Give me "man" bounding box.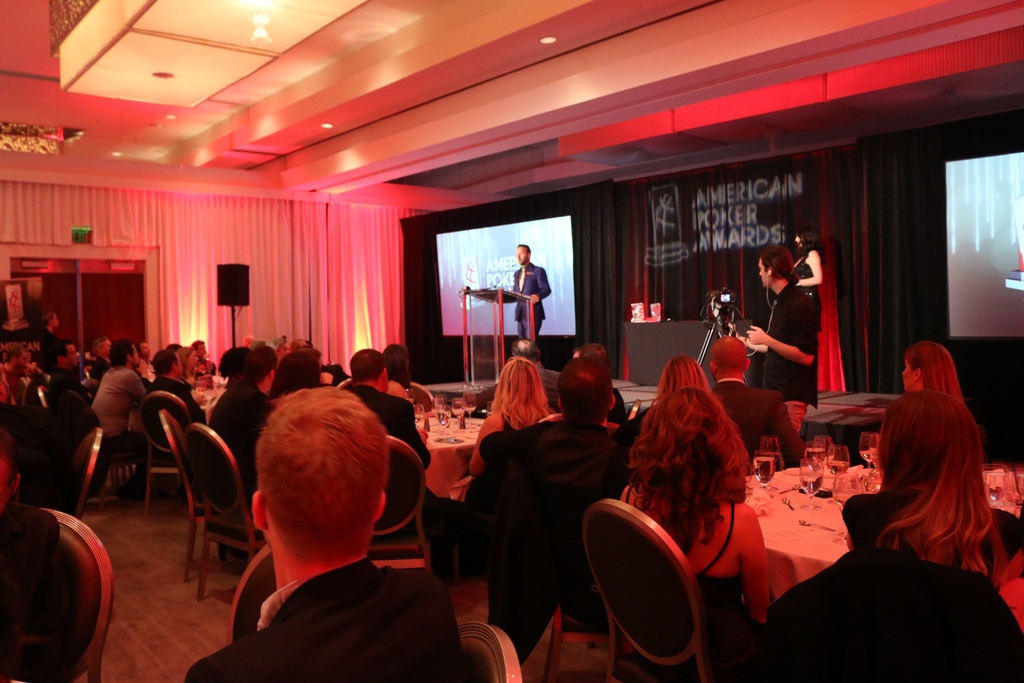
BBox(0, 345, 31, 412).
